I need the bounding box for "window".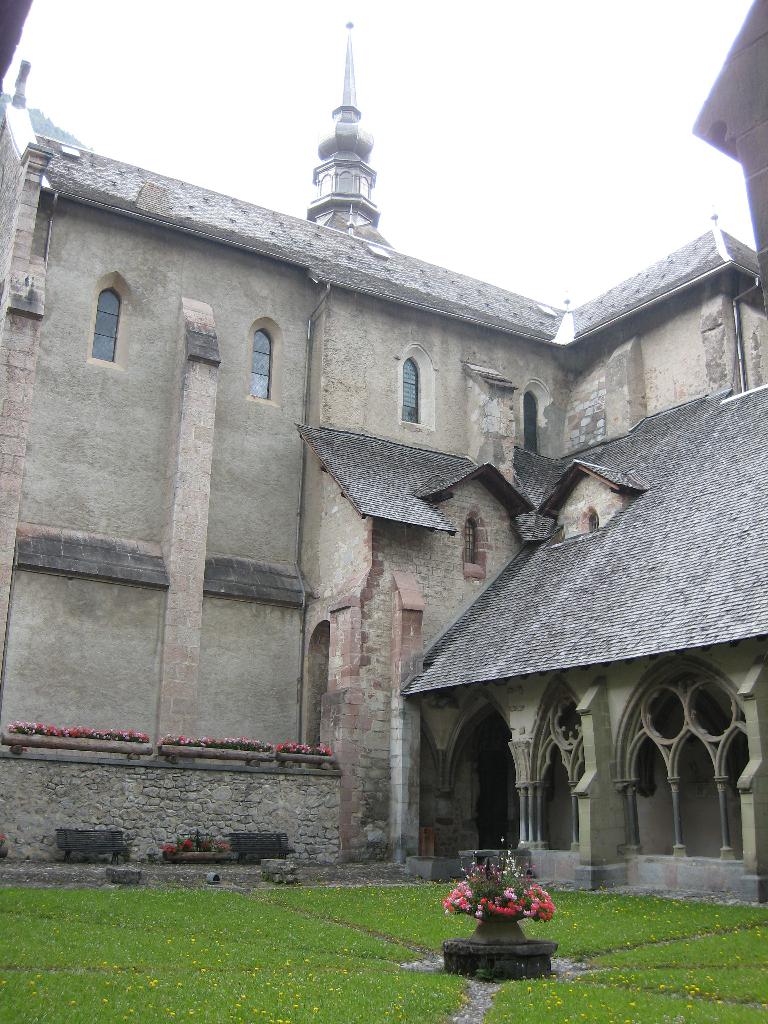
Here it is: <box>84,283,117,365</box>.
